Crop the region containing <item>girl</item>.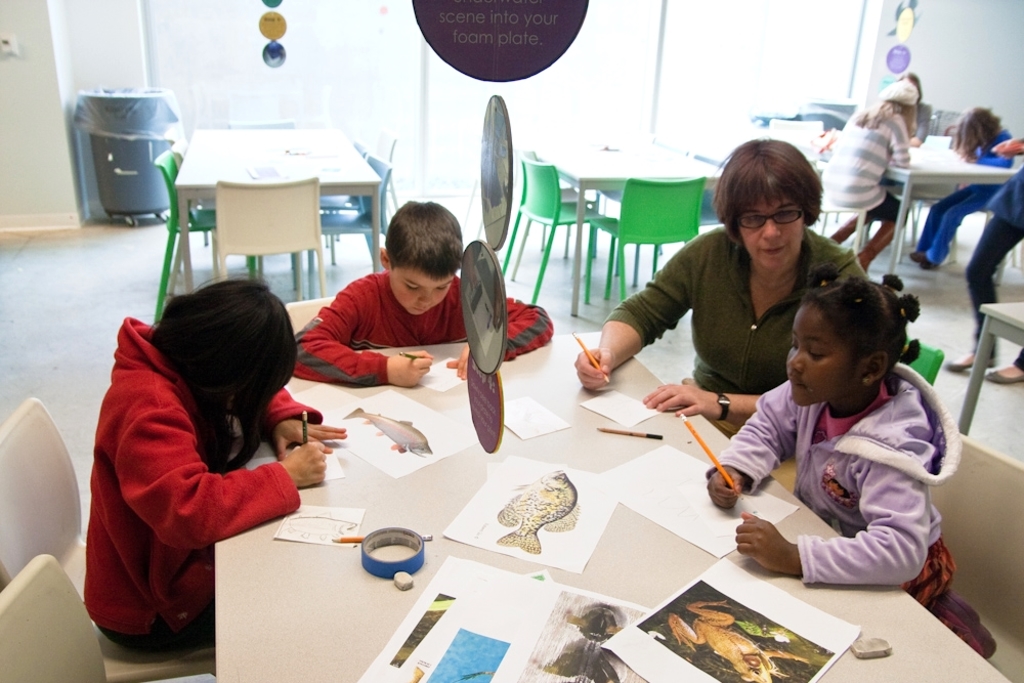
Crop region: box(698, 268, 998, 663).
